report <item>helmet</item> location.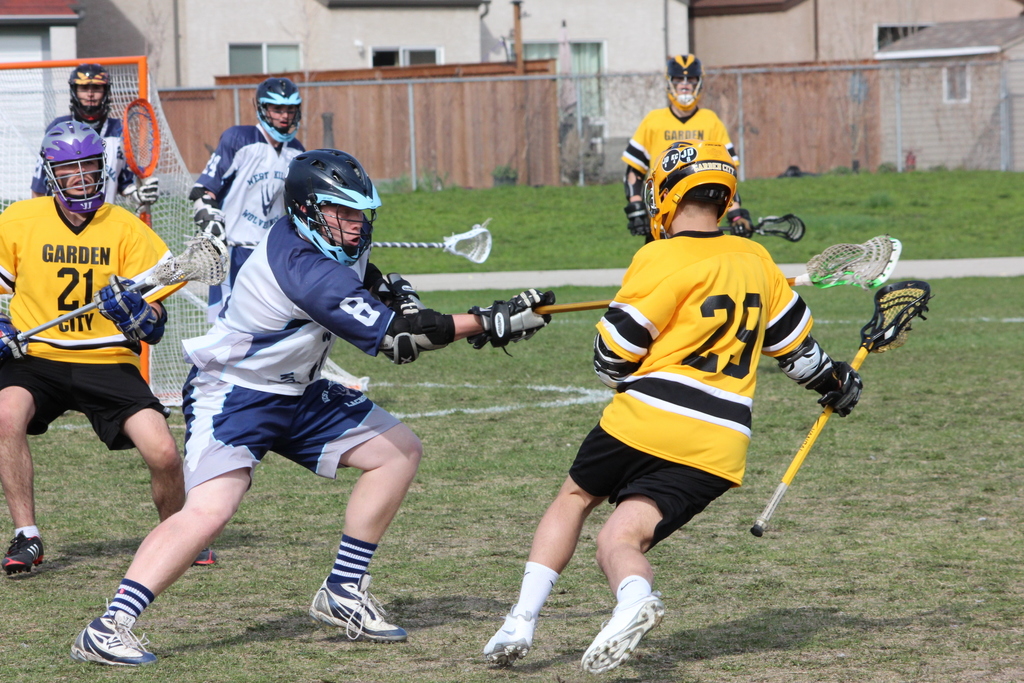
Report: x1=644 y1=135 x2=735 y2=243.
